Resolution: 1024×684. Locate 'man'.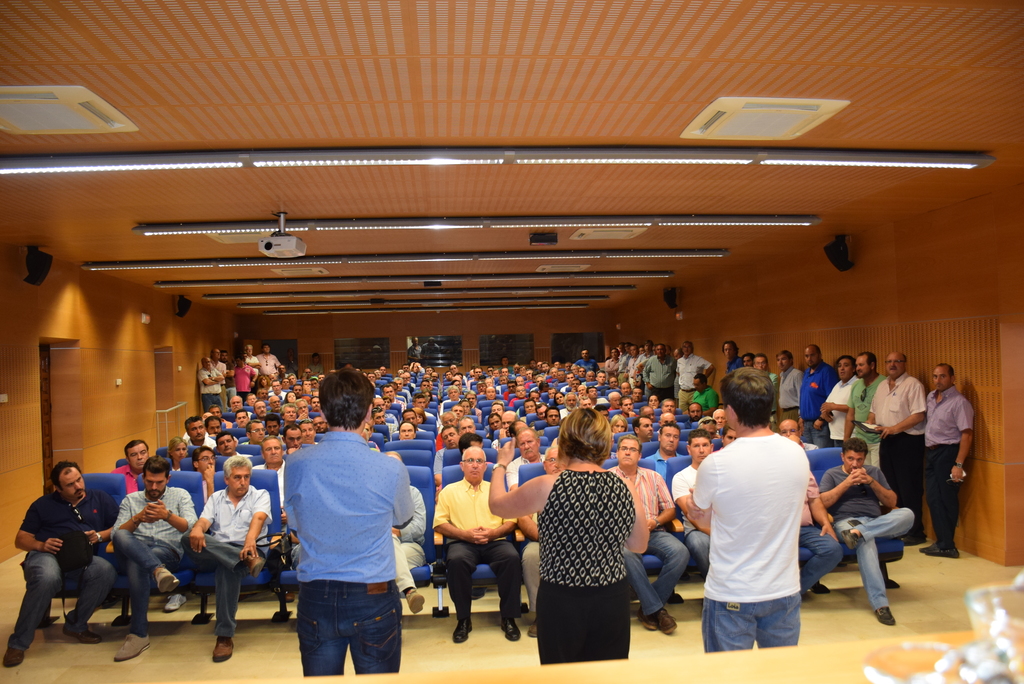
x1=588 y1=386 x2=610 y2=410.
